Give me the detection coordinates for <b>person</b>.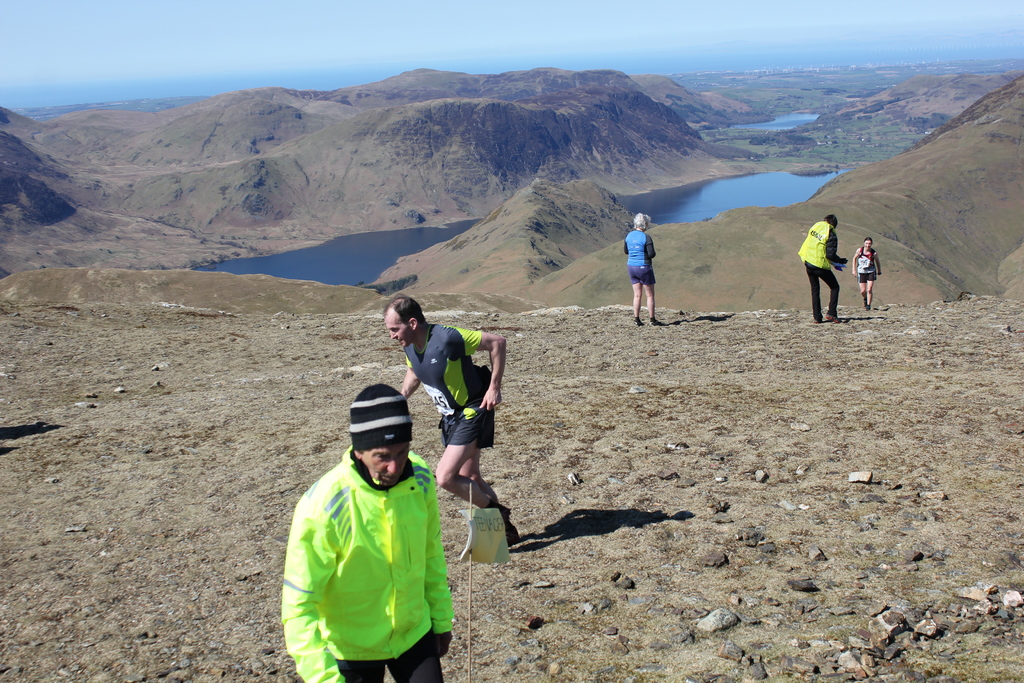
[left=380, top=292, right=522, bottom=541].
